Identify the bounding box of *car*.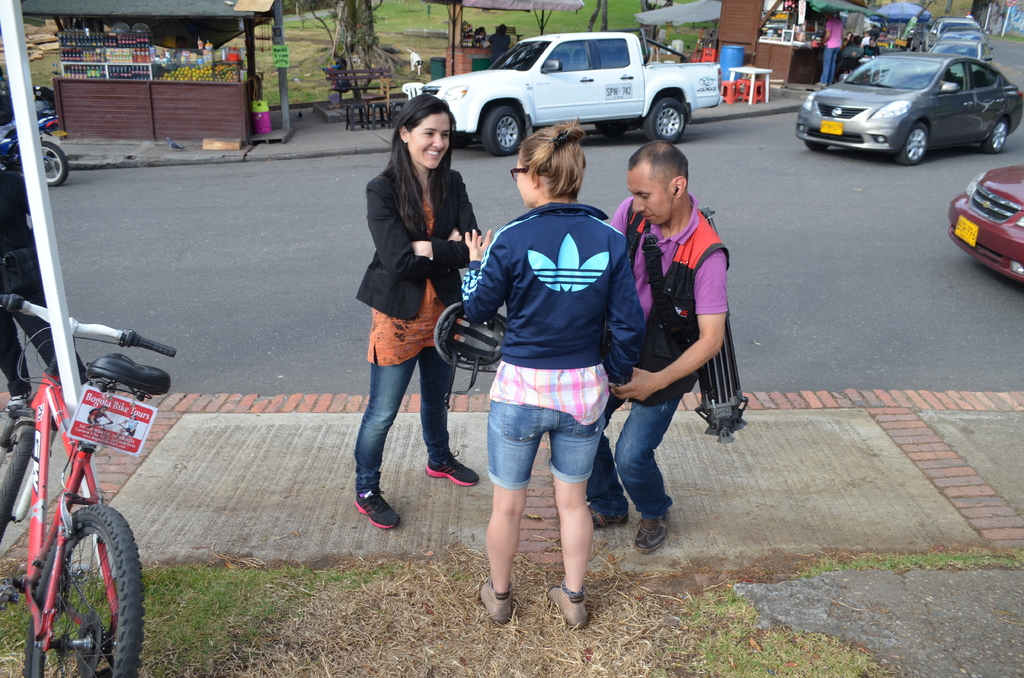
x1=926, y1=44, x2=991, y2=74.
